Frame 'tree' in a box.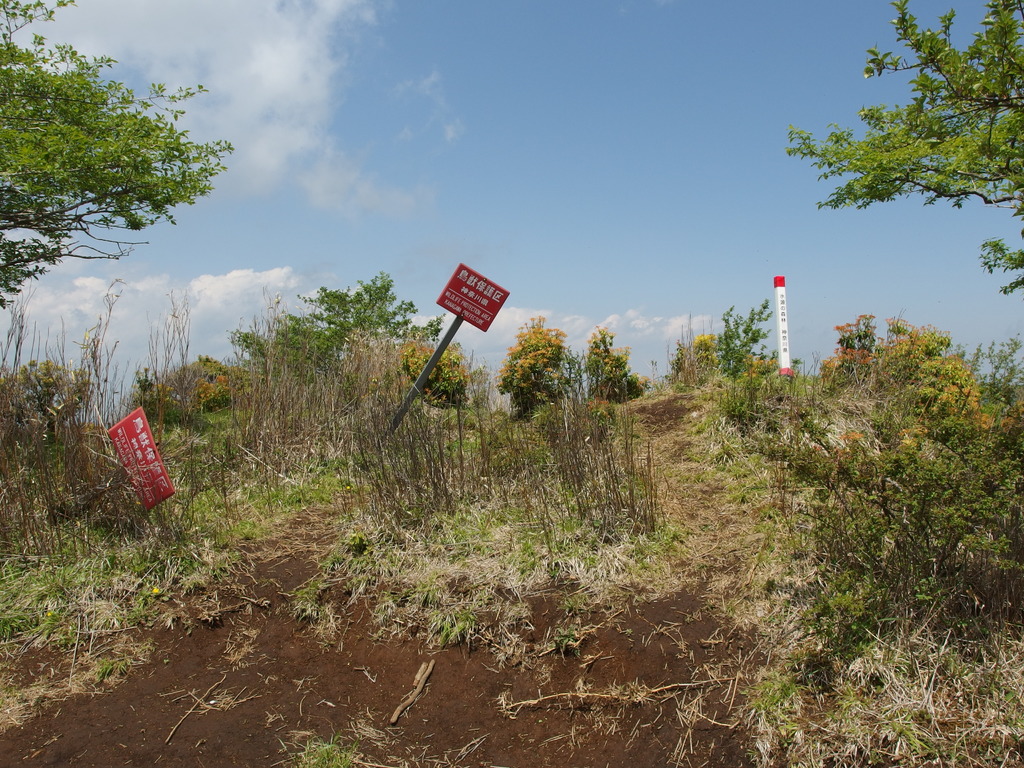
[x1=227, y1=270, x2=448, y2=387].
